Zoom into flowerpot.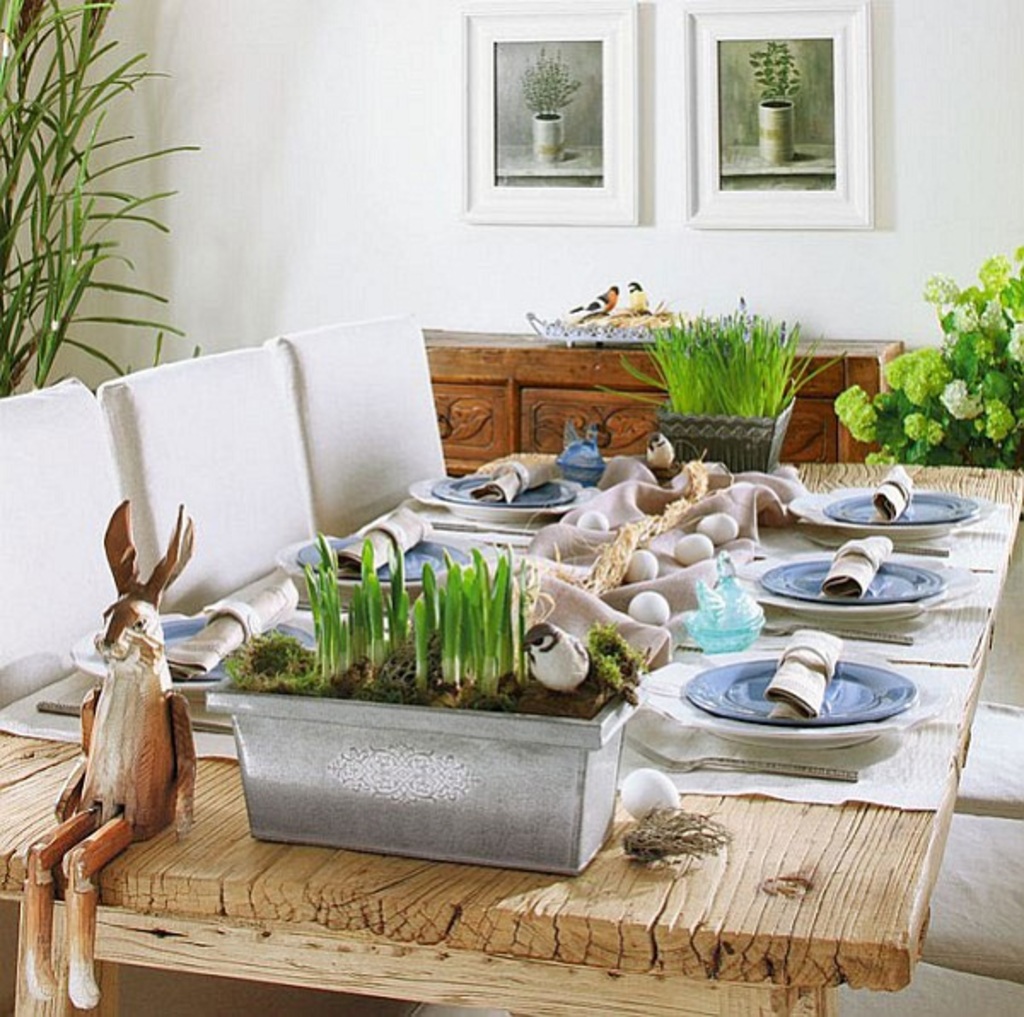
Zoom target: [x1=218, y1=674, x2=618, y2=886].
